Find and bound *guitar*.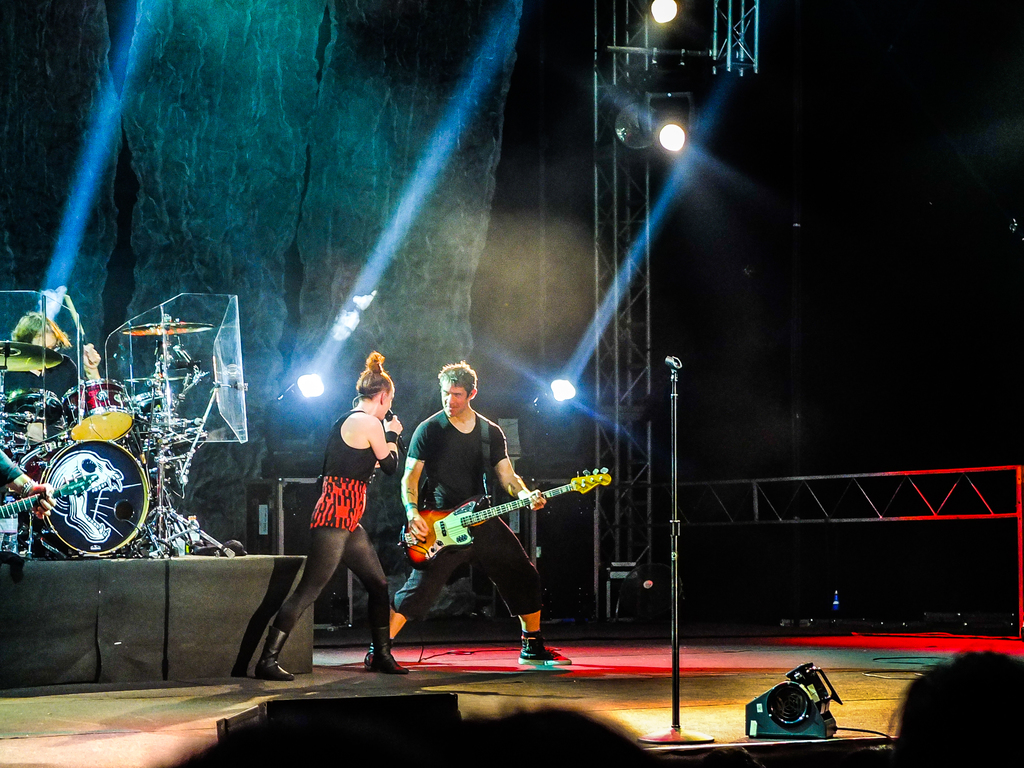
Bound: [0, 464, 102, 532].
